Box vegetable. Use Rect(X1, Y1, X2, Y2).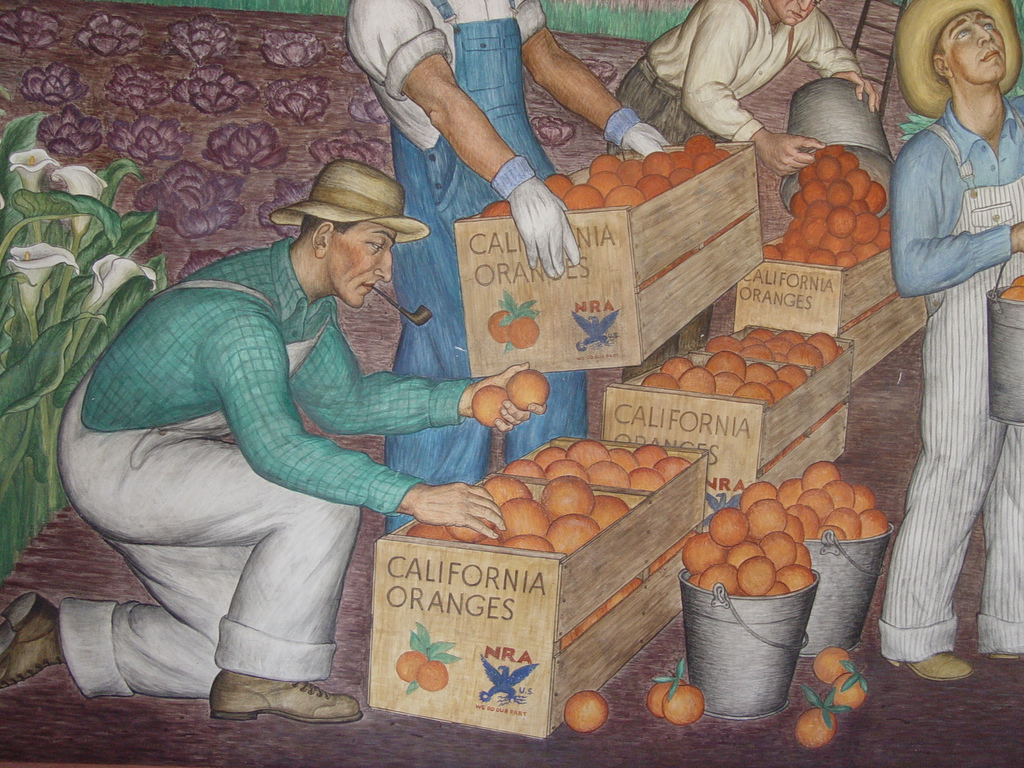
Rect(810, 648, 858, 688).
